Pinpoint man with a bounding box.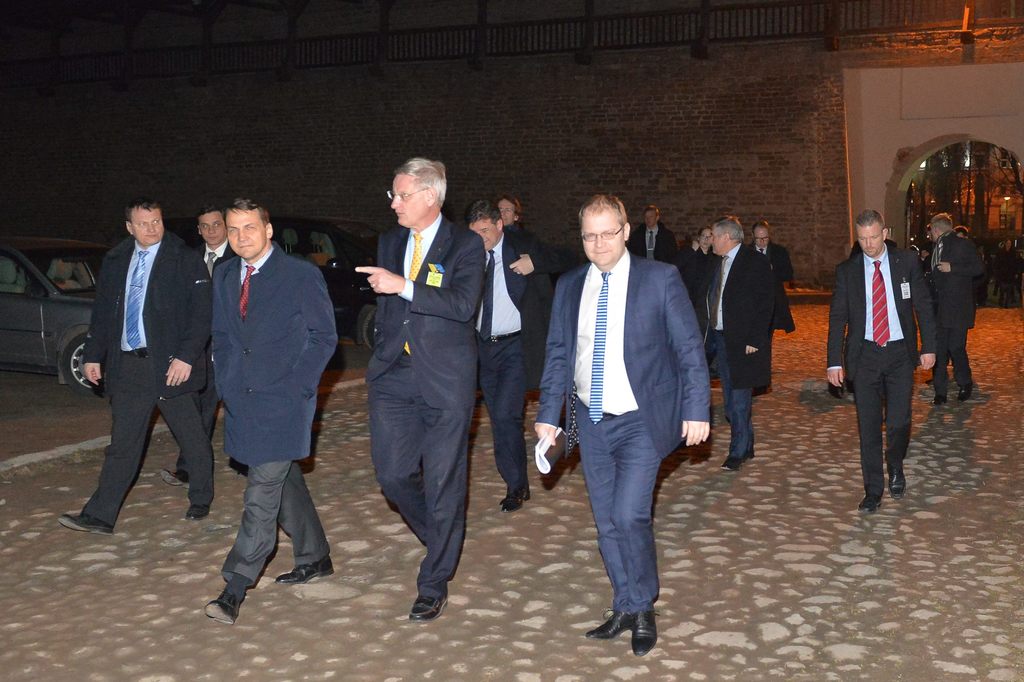
(826,211,940,519).
